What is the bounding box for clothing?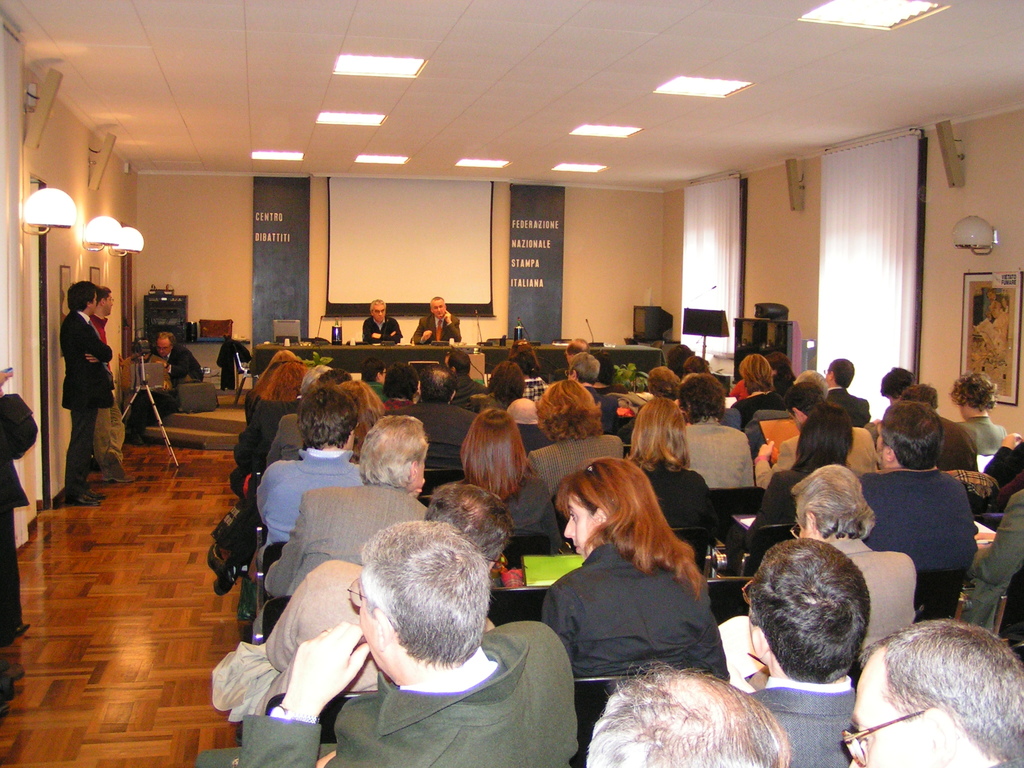
bbox(362, 315, 403, 344).
